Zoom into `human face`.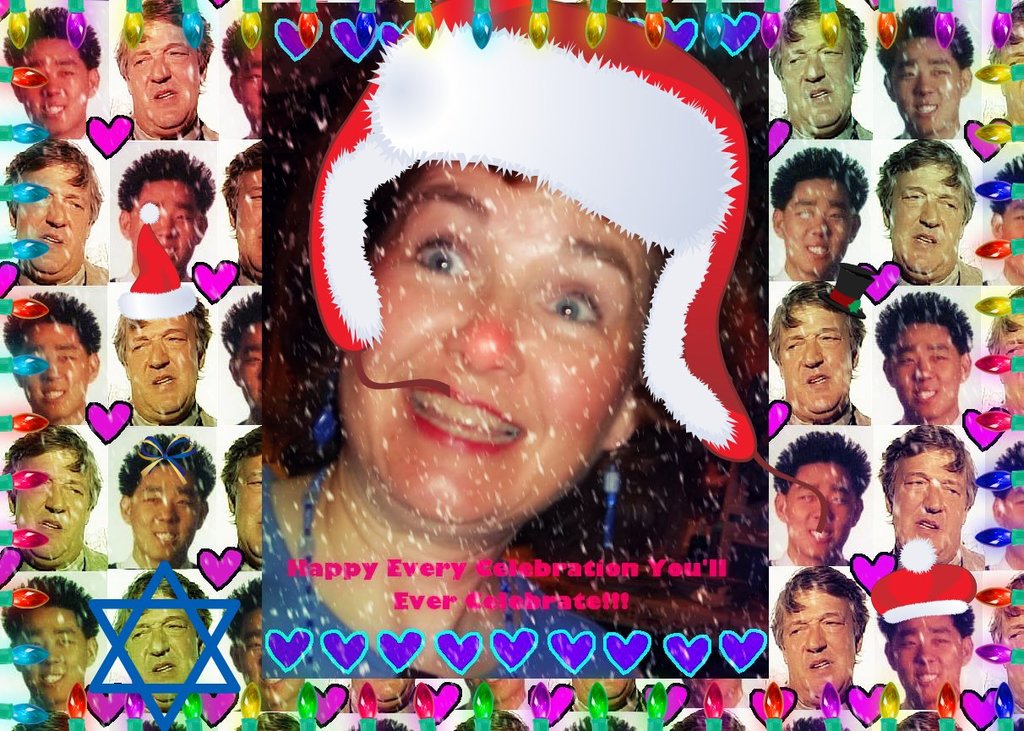
Zoom target: {"left": 15, "top": 166, "right": 89, "bottom": 279}.
